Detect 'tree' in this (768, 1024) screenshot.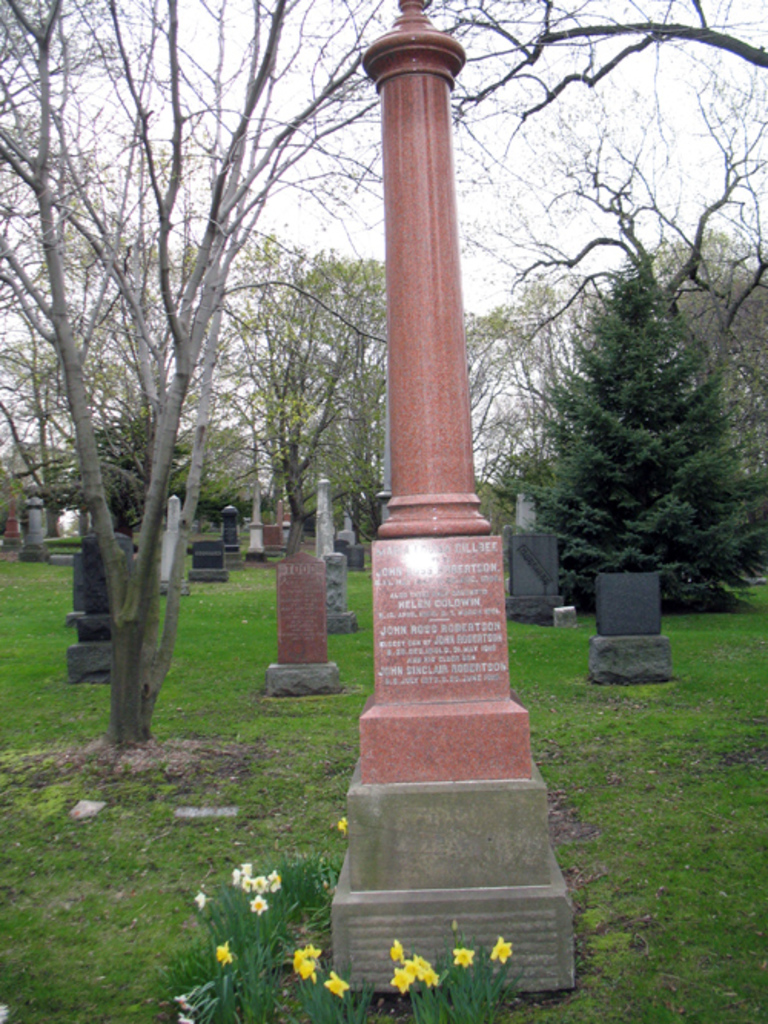
Detection: bbox(590, 229, 766, 481).
